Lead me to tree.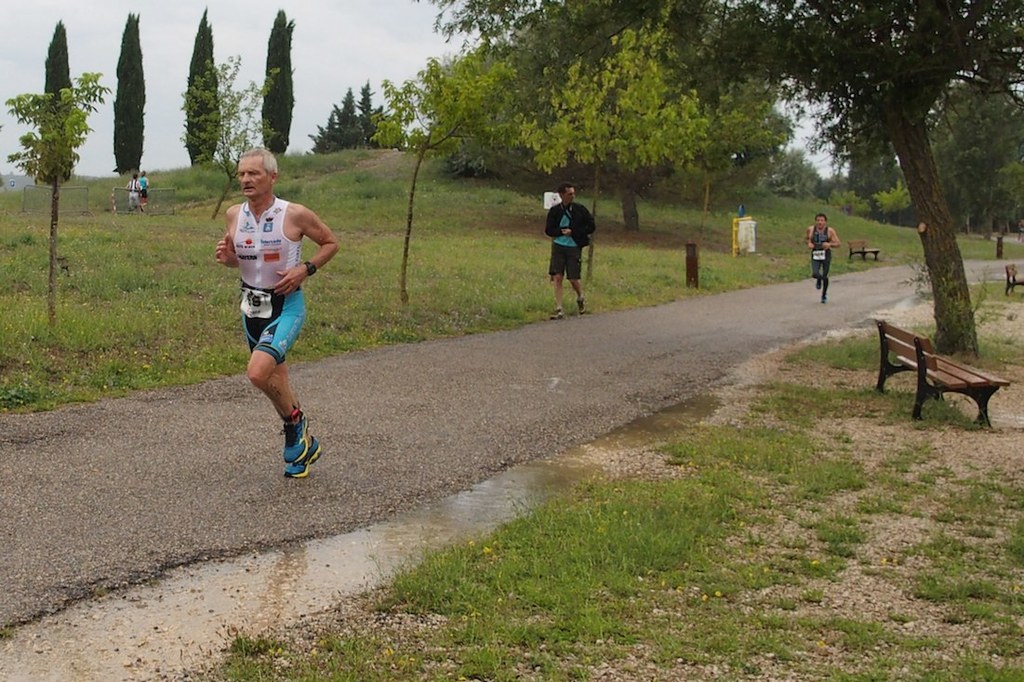
Lead to BBox(307, 107, 344, 150).
